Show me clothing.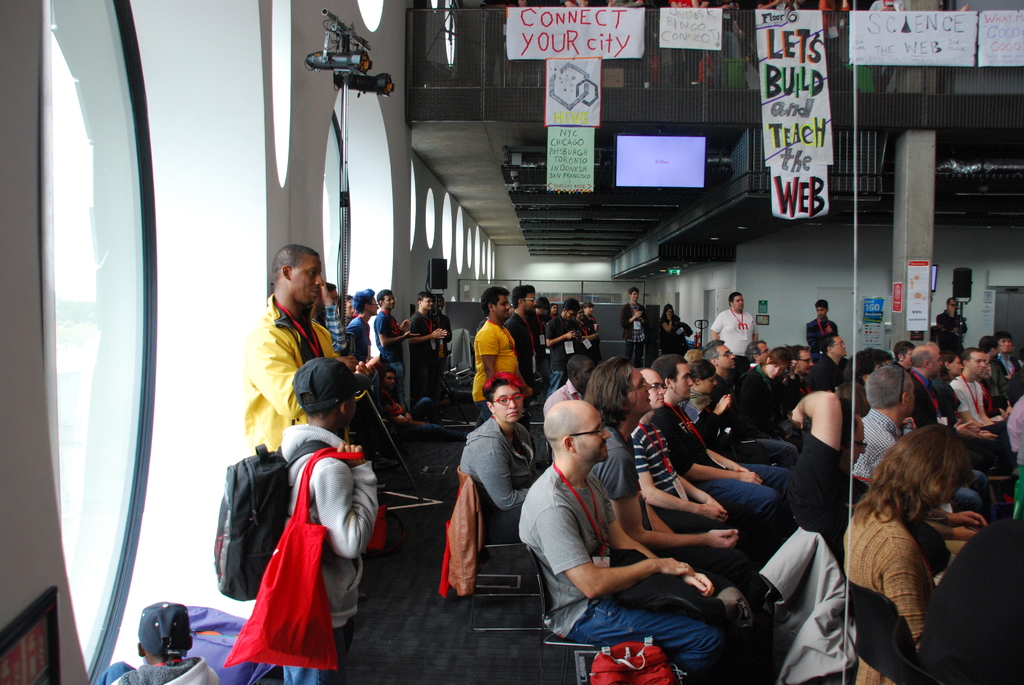
clothing is here: bbox(506, 311, 532, 428).
